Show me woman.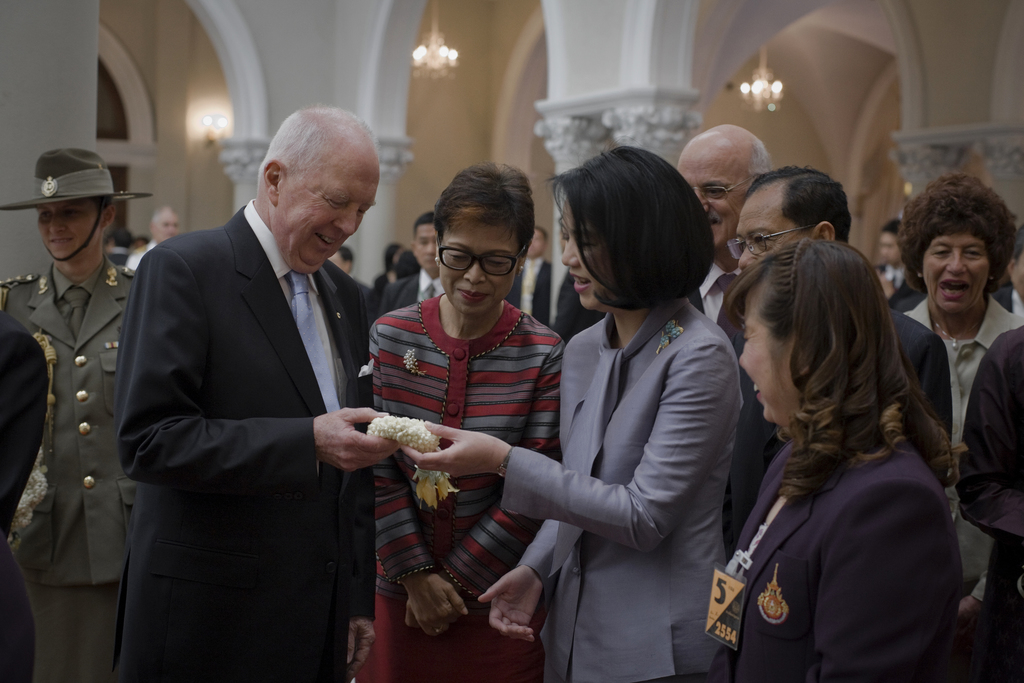
woman is here: 368:160:563:682.
